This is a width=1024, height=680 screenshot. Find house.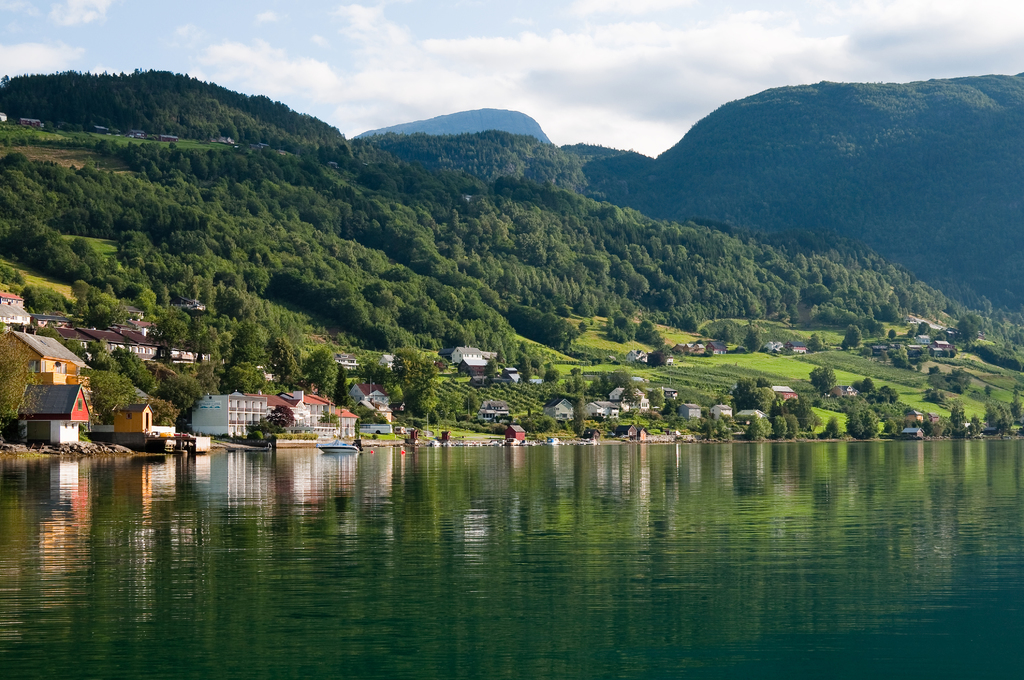
Bounding box: (4,378,95,448).
